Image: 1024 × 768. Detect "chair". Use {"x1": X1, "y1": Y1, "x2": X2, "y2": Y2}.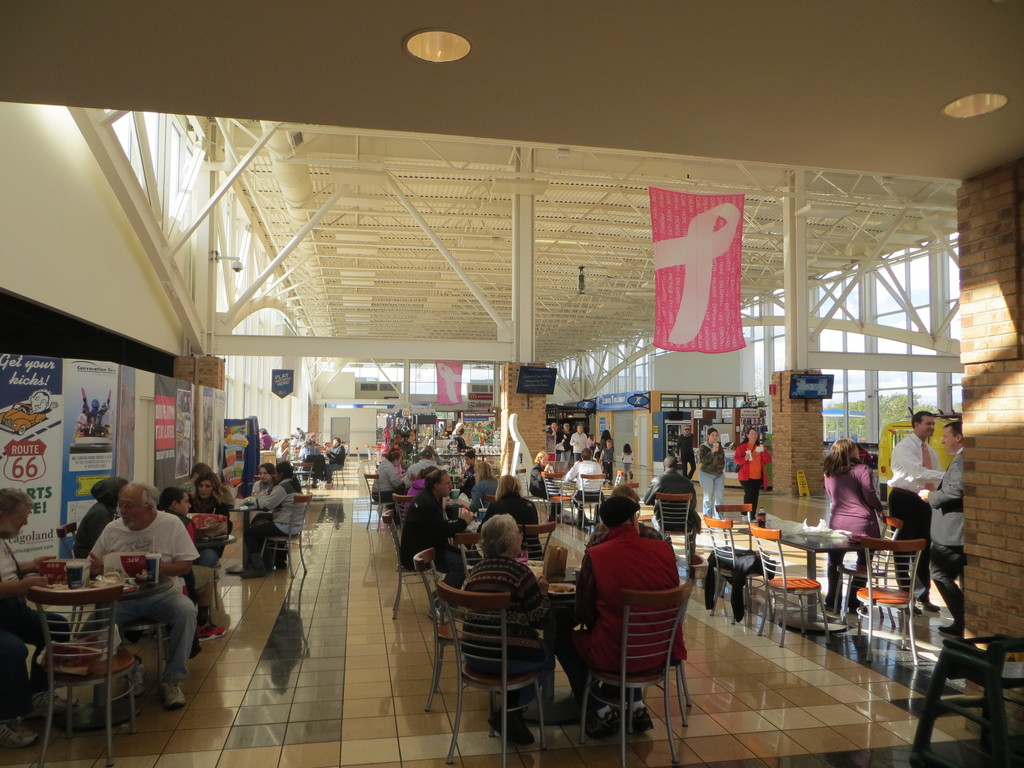
{"x1": 833, "y1": 515, "x2": 904, "y2": 626}.
